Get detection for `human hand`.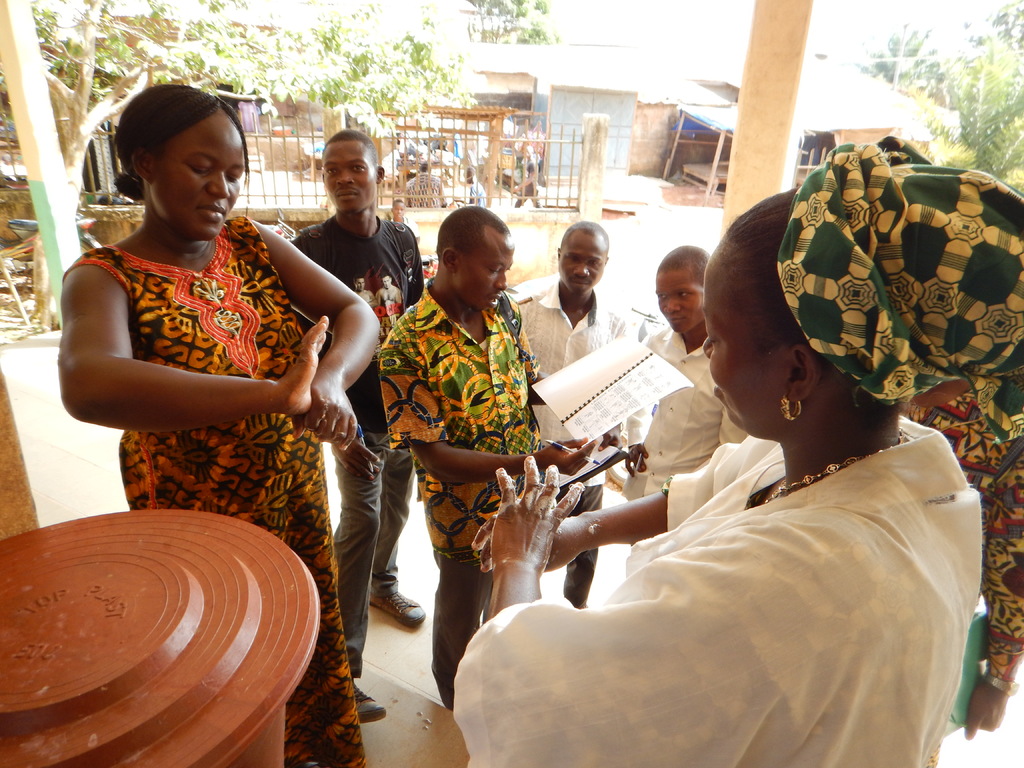
Detection: (491,454,584,570).
